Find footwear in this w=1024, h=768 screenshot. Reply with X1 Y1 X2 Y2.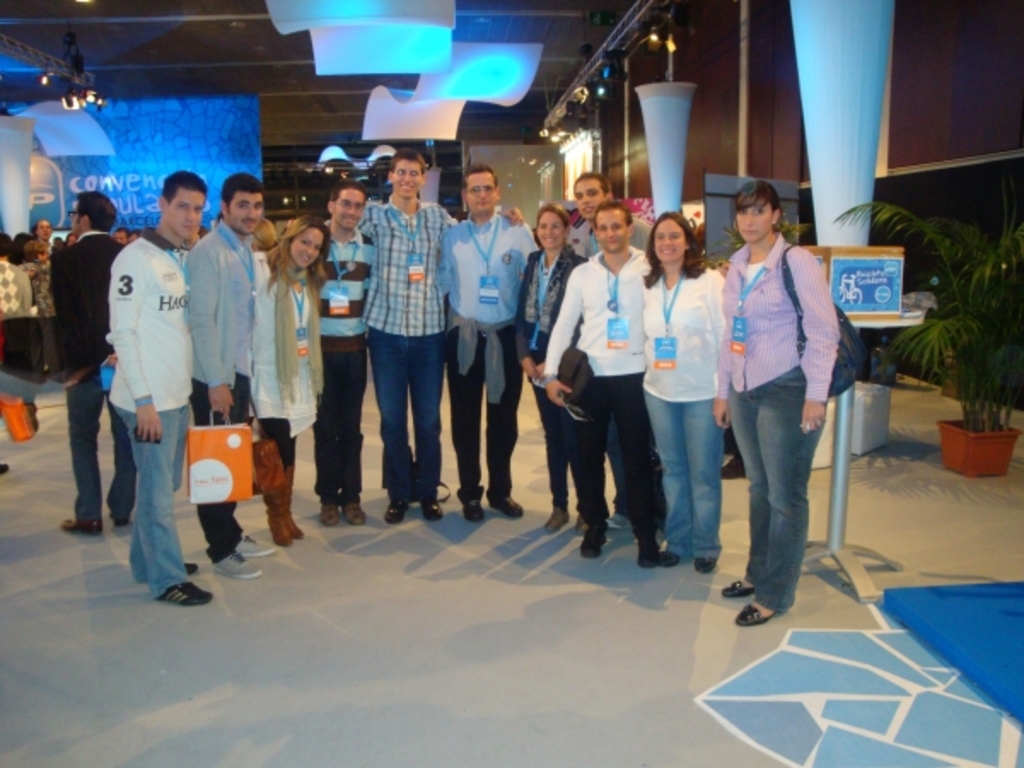
319 503 338 527.
